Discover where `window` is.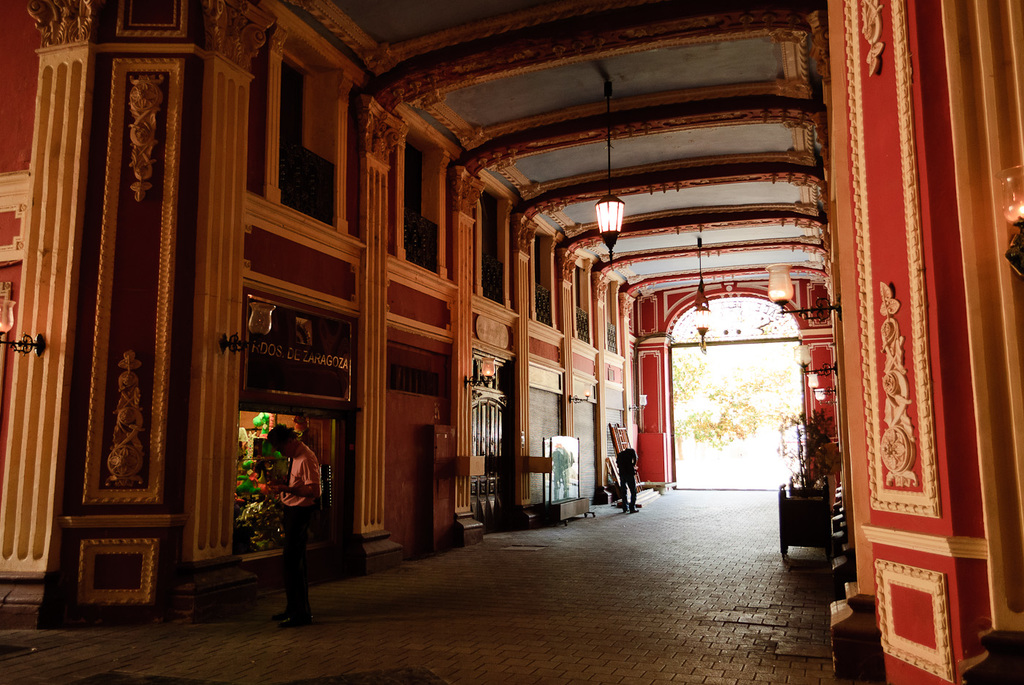
Discovered at 597:261:636:362.
